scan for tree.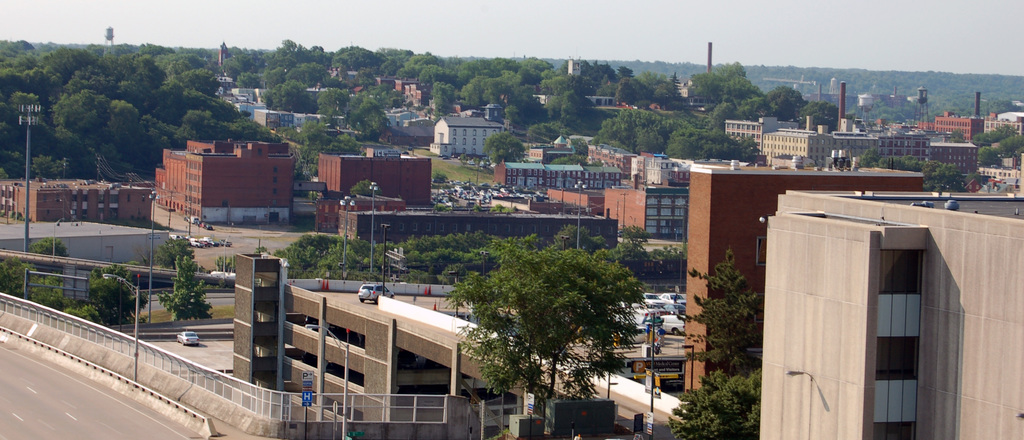
Scan result: locate(252, 67, 286, 87).
